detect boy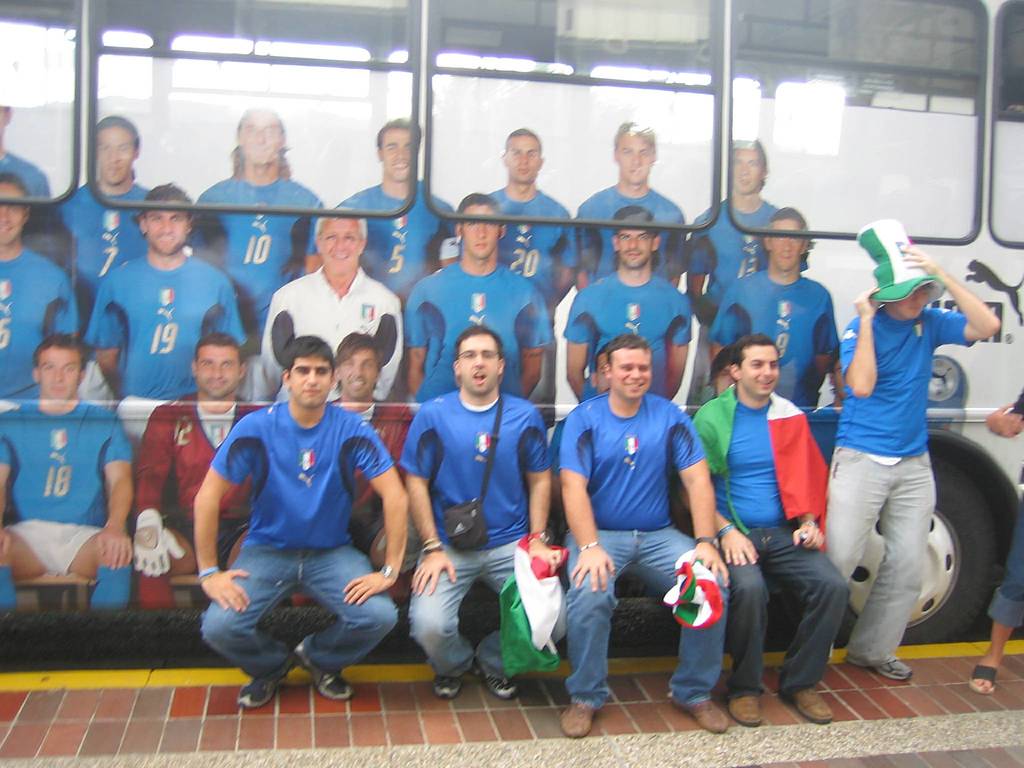
330 328 422 554
